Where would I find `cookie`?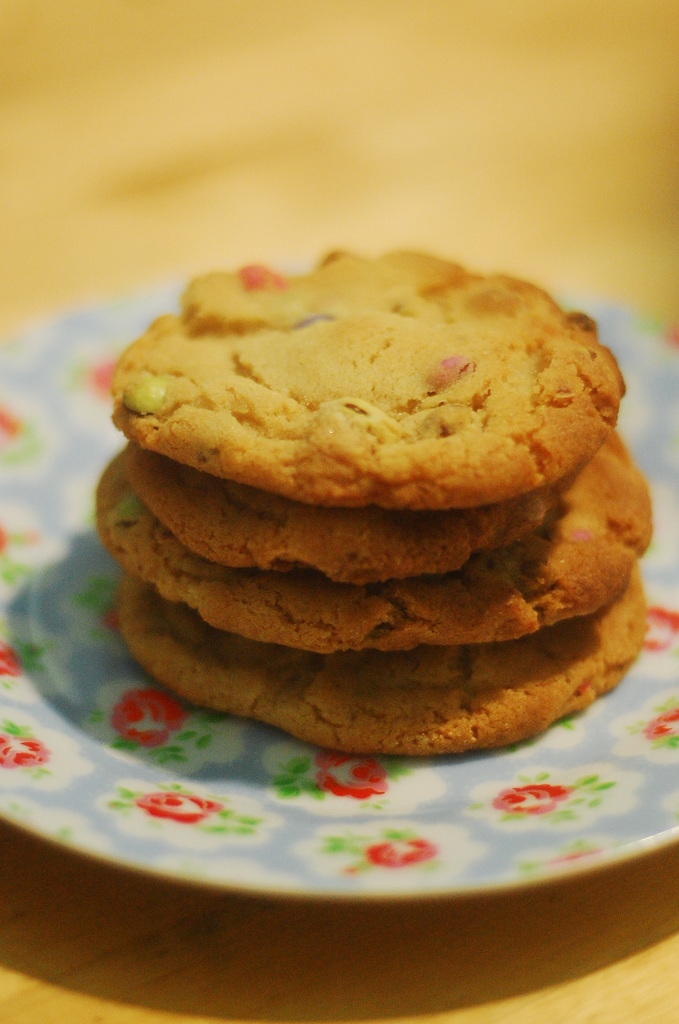
At select_region(102, 572, 647, 752).
